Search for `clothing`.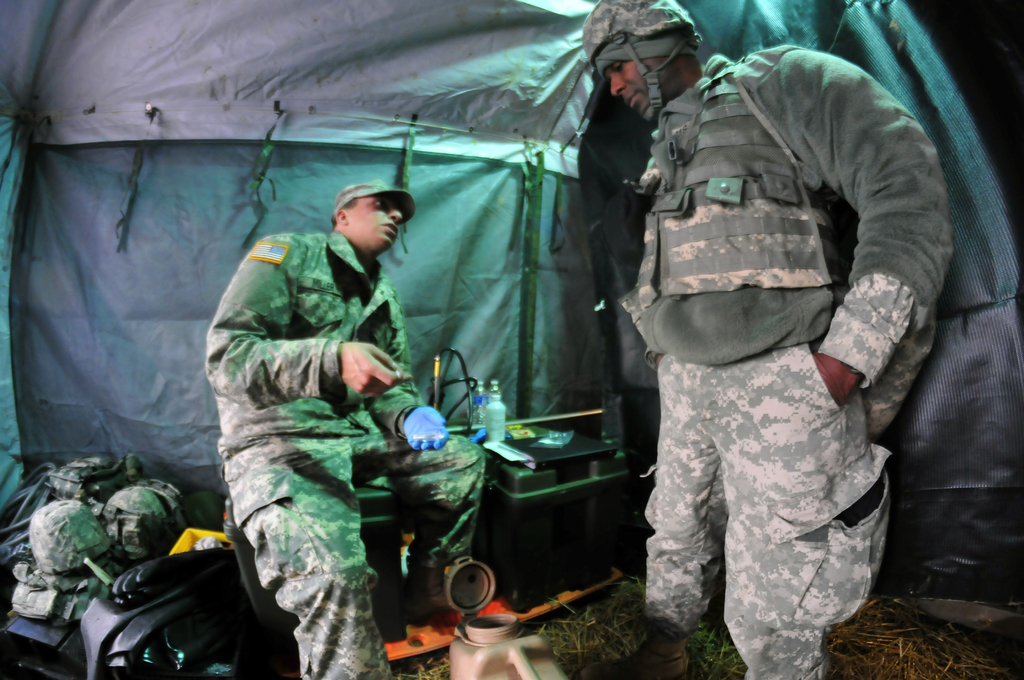
Found at rect(203, 229, 485, 677).
